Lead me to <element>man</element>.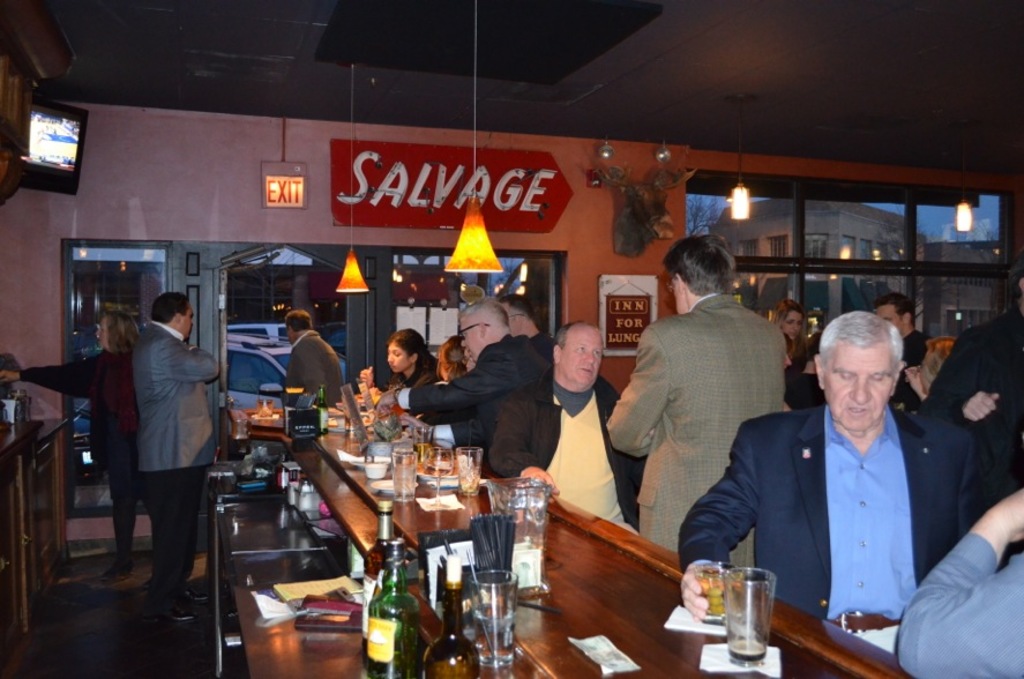
Lead to box(606, 230, 787, 580).
